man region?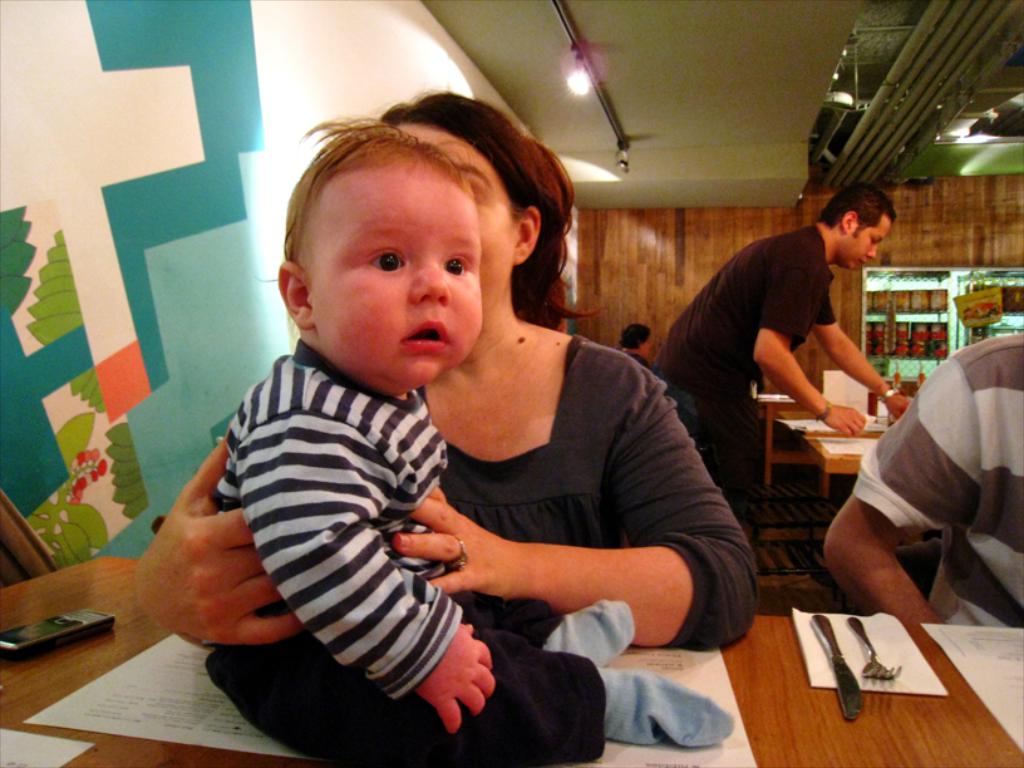
<box>650,179,922,551</box>
